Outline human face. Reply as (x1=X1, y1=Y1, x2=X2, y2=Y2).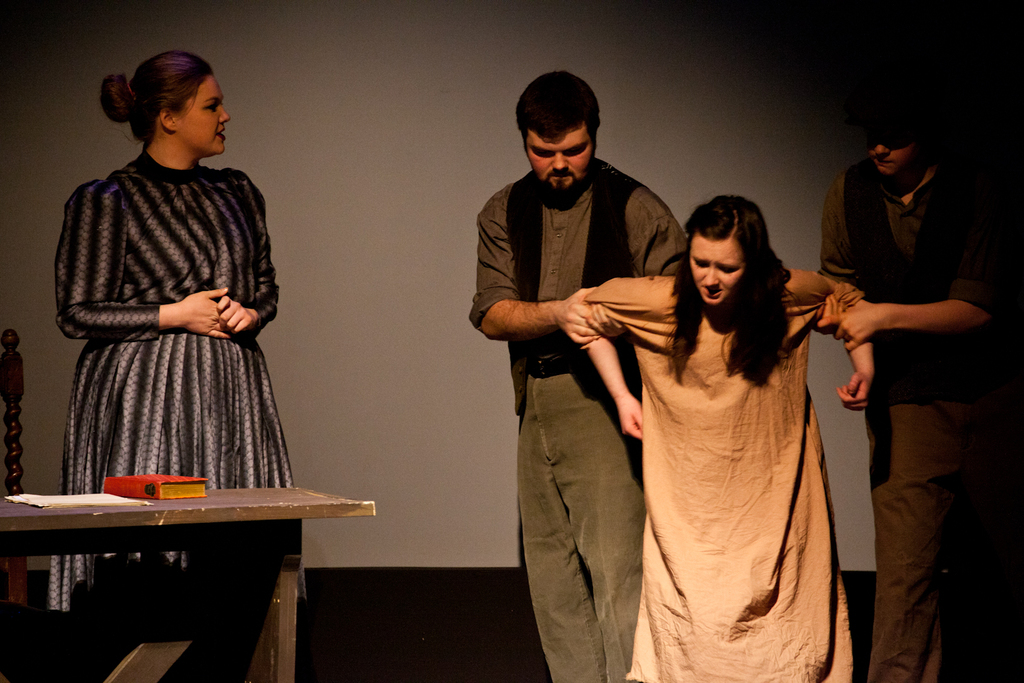
(x1=529, y1=123, x2=596, y2=190).
